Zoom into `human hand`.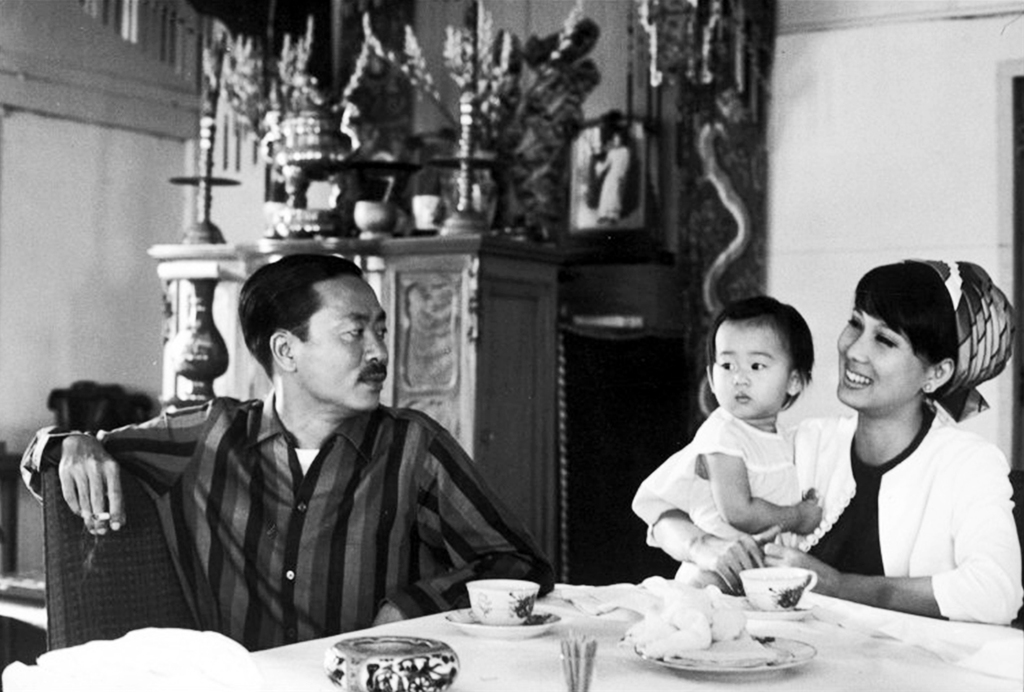
Zoom target: 794 497 822 535.
